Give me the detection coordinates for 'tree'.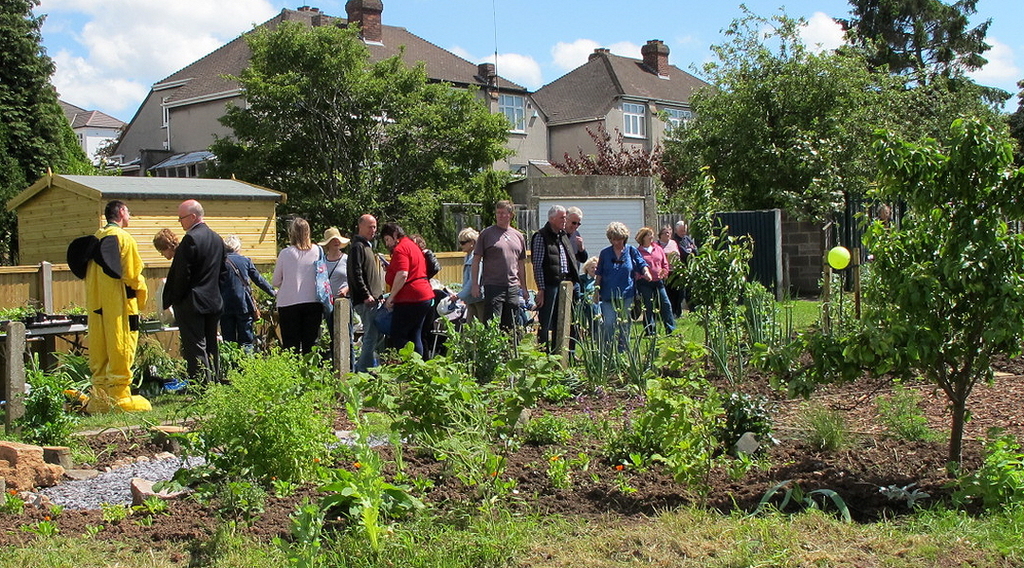
x1=0, y1=0, x2=105, y2=267.
